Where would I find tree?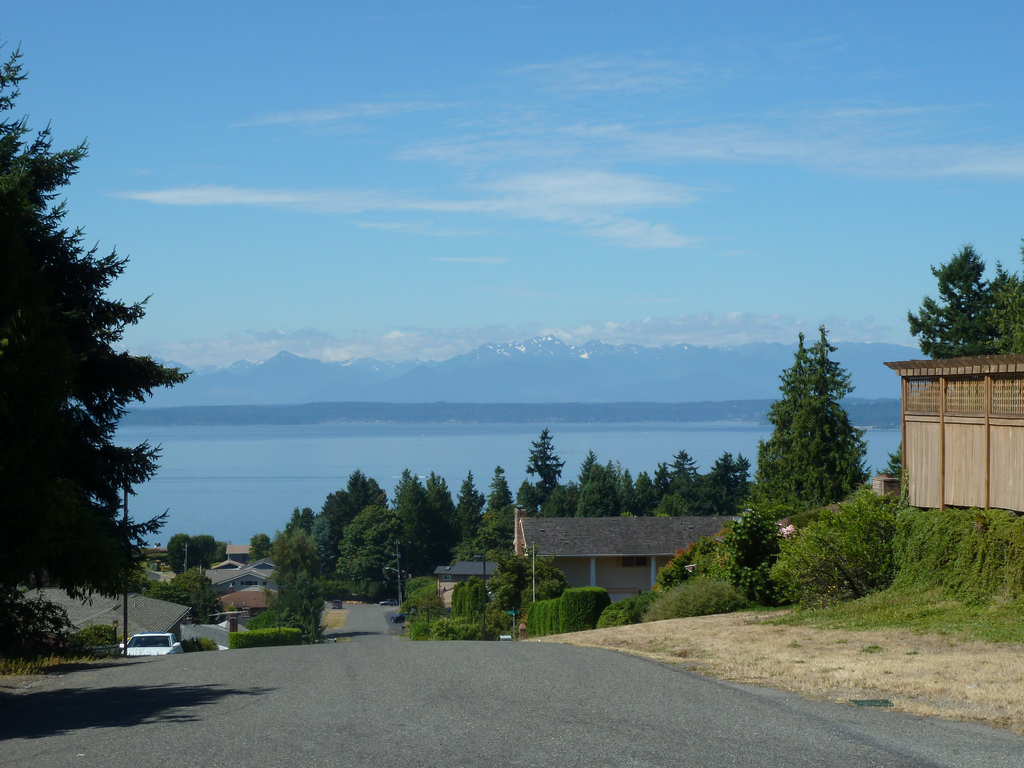
At (x1=515, y1=547, x2=570, y2=604).
